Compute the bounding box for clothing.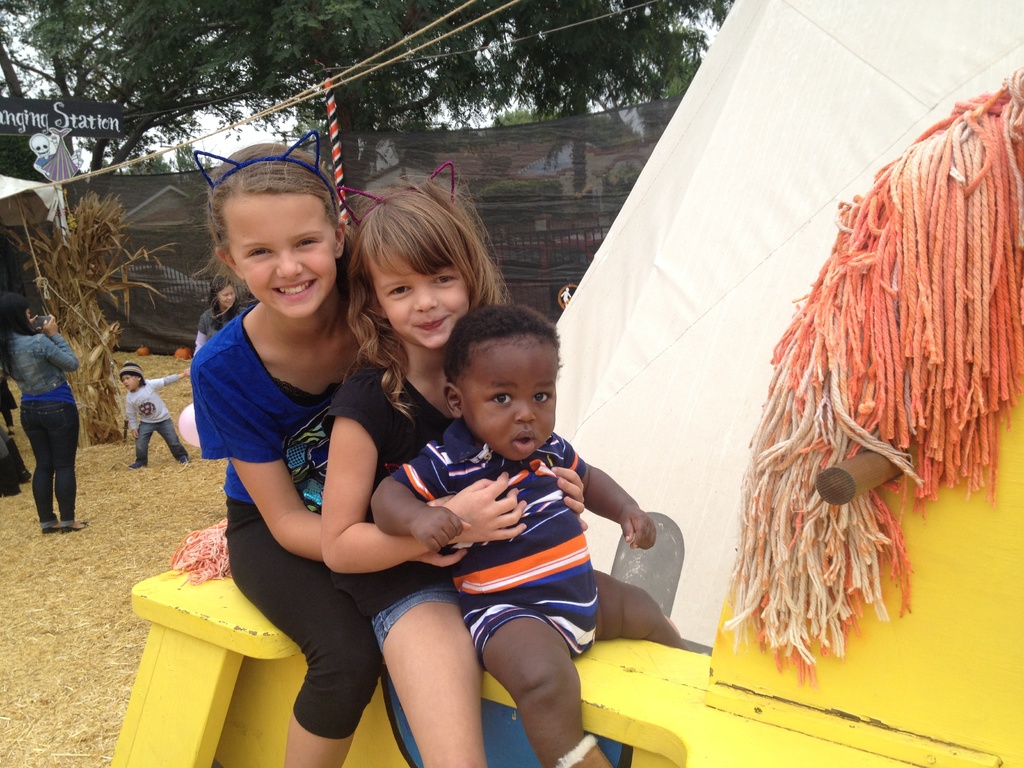
bbox=(387, 422, 601, 668).
